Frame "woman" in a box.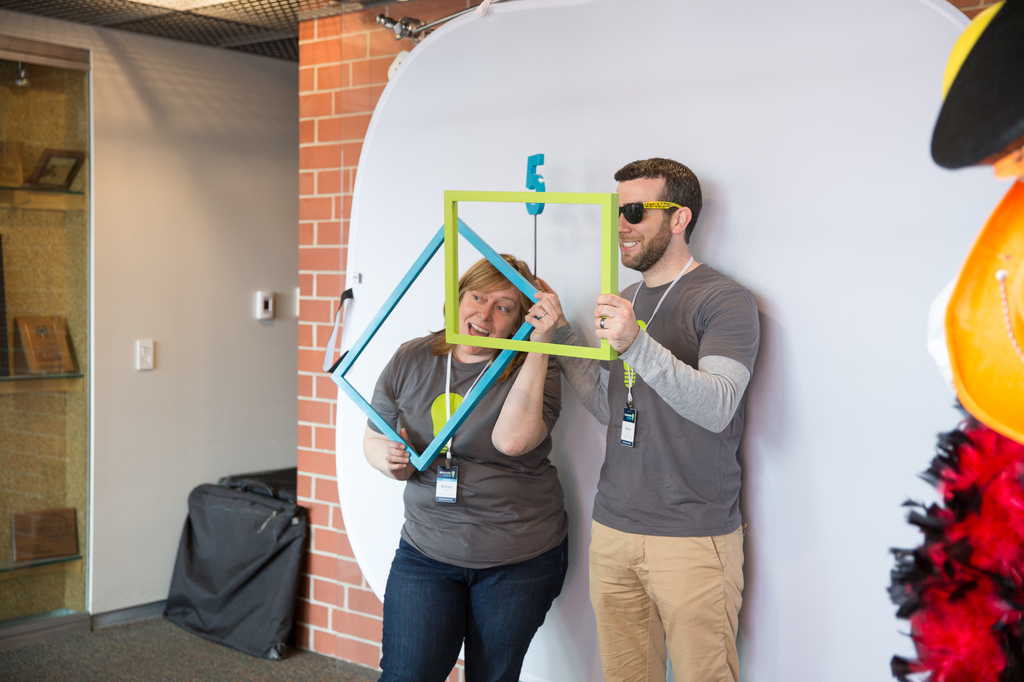
360 251 568 681.
